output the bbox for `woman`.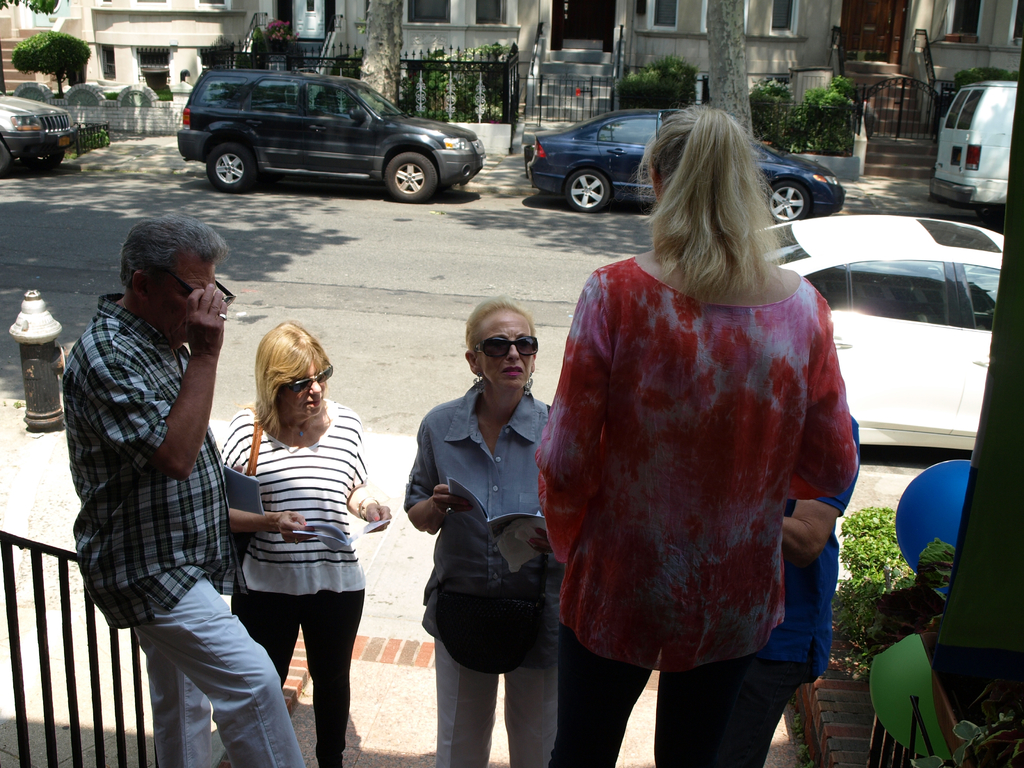
Rect(543, 120, 861, 761).
